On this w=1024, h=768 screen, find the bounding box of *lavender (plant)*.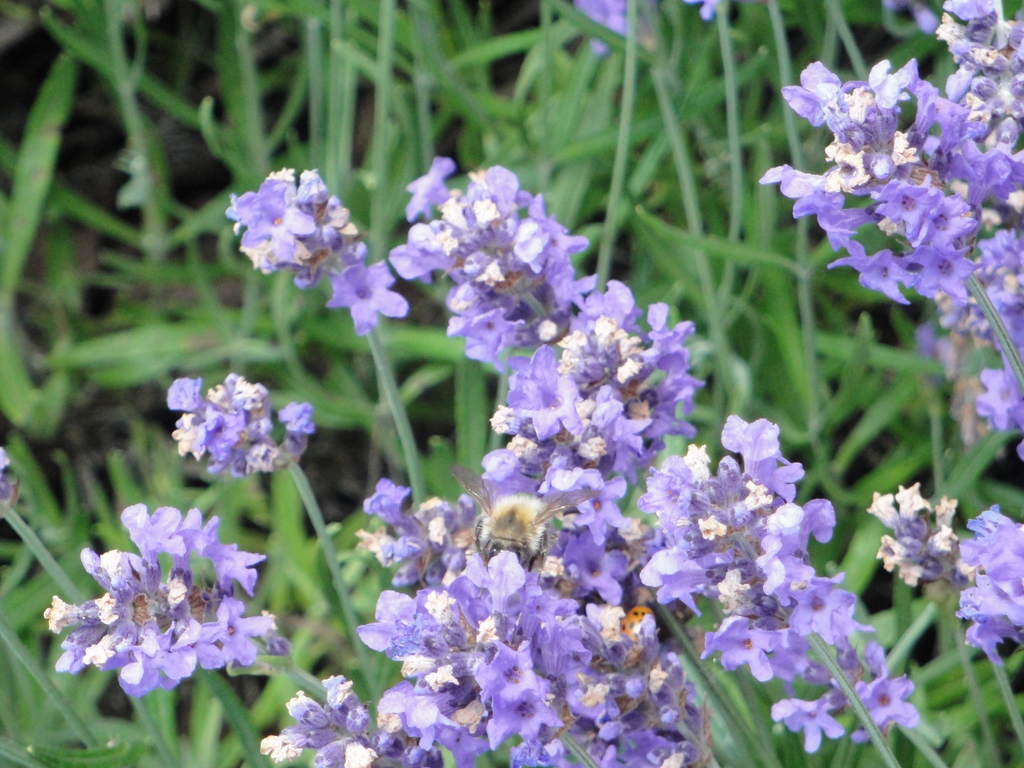
Bounding box: bbox=(0, 442, 22, 517).
